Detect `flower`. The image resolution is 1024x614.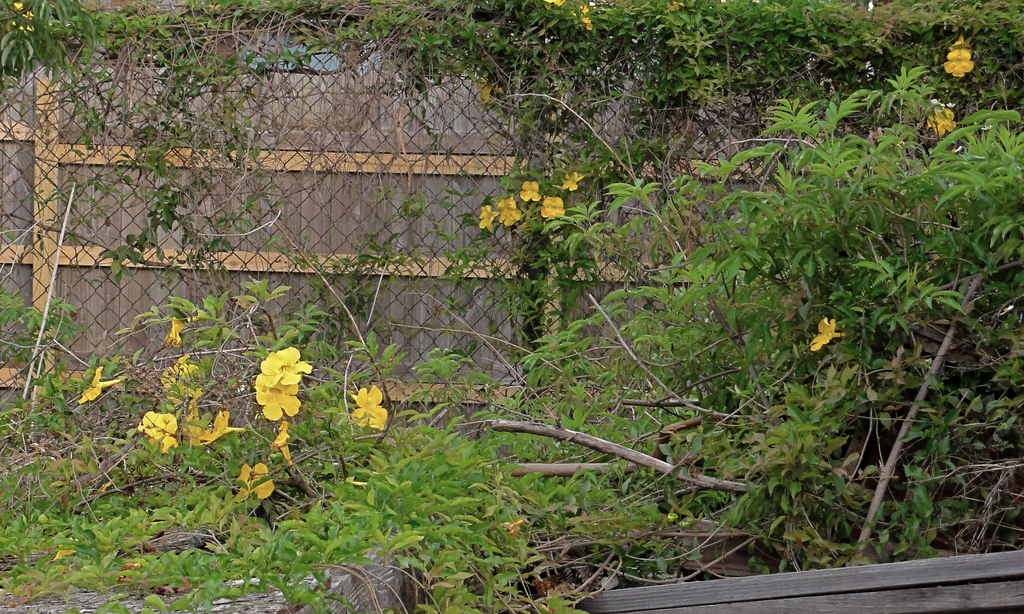
<bbox>924, 106, 959, 135</bbox>.
